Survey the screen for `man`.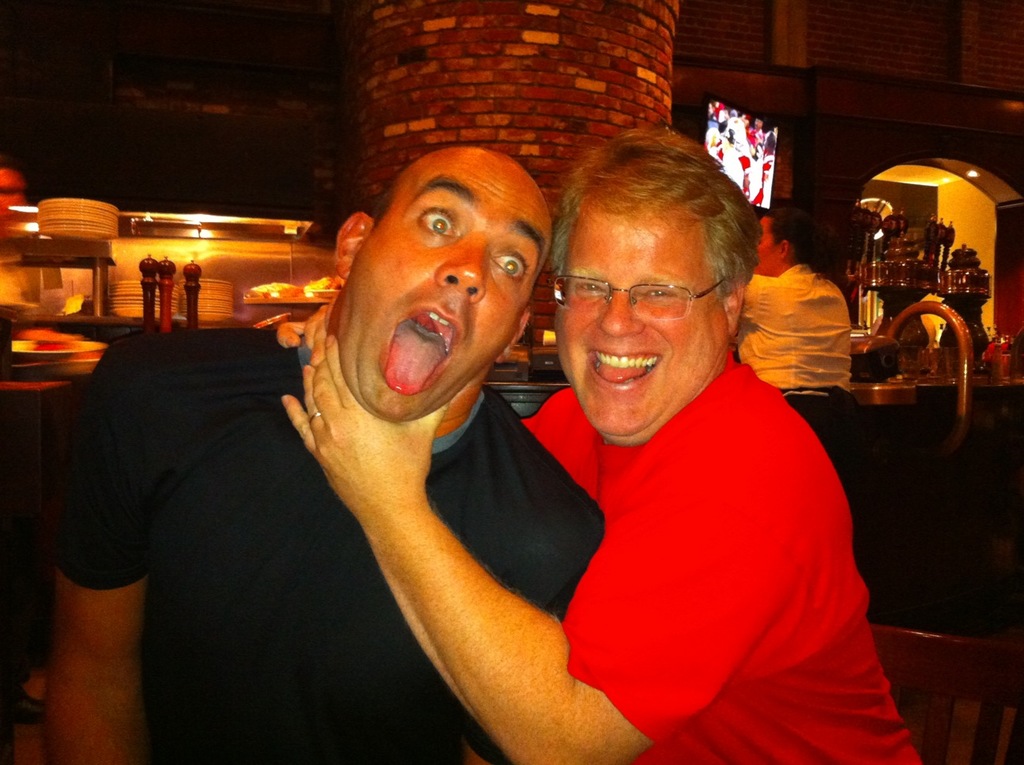
Survey found: x1=0 y1=145 x2=606 y2=764.
